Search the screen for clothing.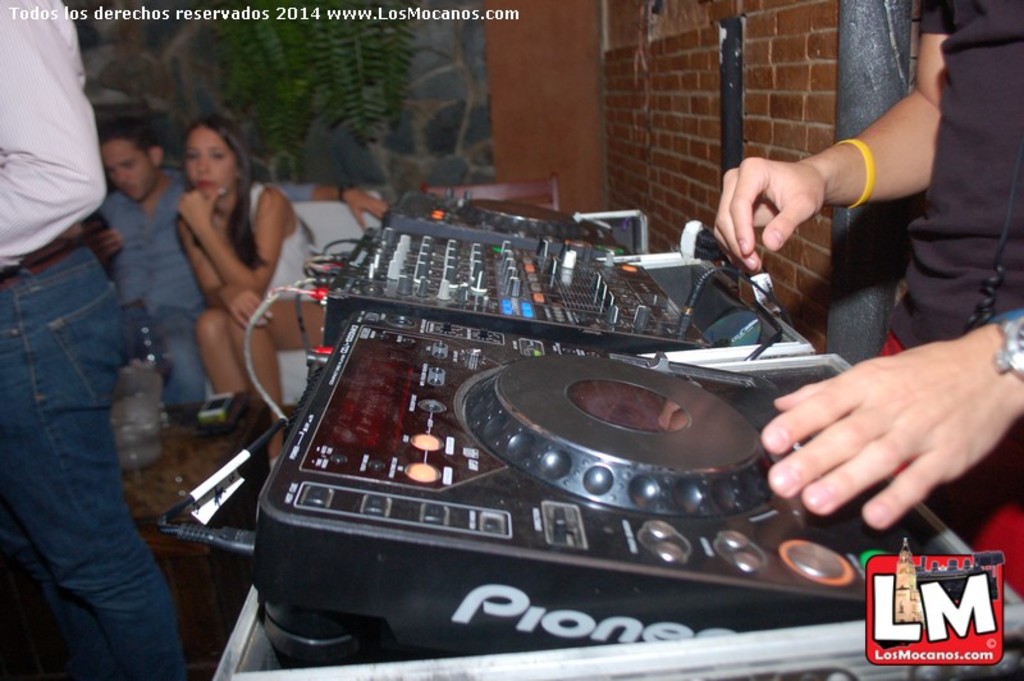
Found at [left=197, top=168, right=334, bottom=308].
